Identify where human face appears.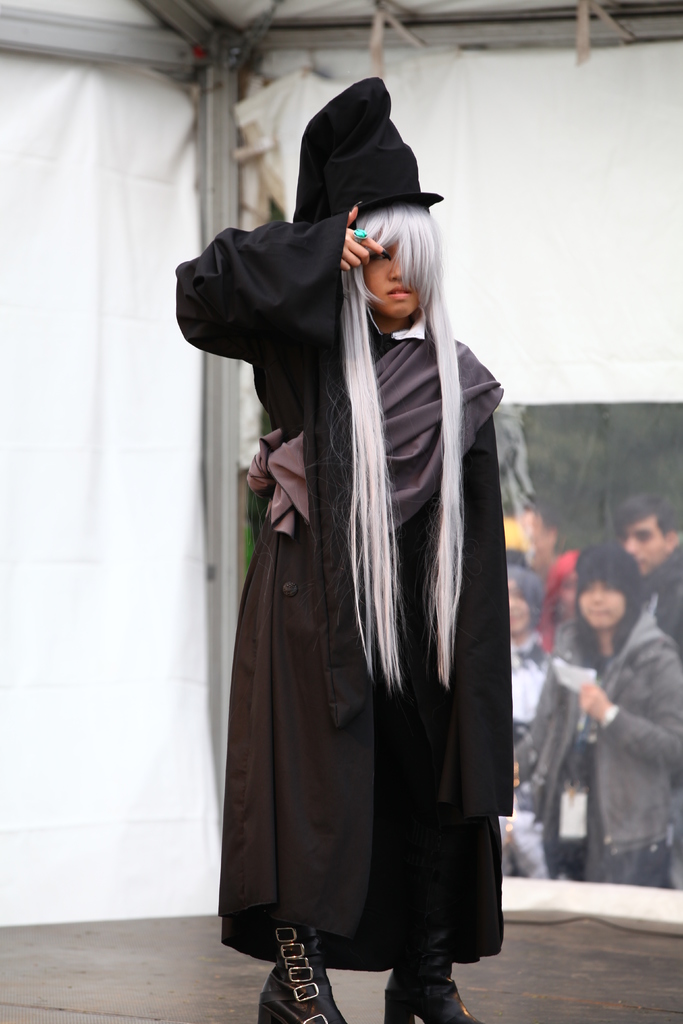
Appears at locate(577, 582, 621, 631).
